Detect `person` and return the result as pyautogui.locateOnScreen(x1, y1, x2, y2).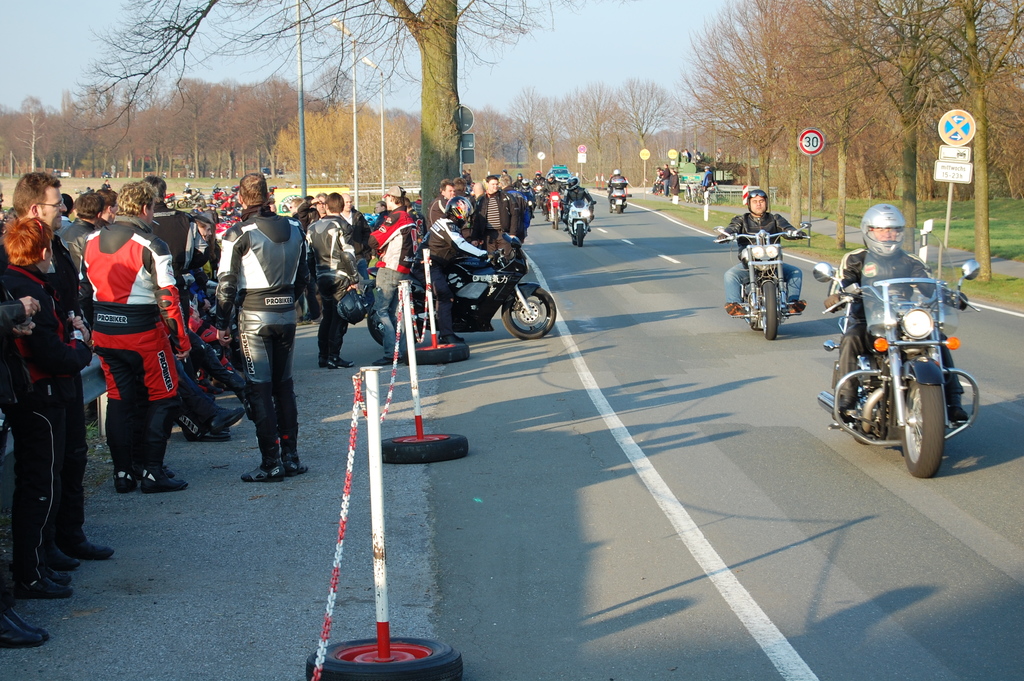
pyautogui.locateOnScreen(78, 171, 196, 500).
